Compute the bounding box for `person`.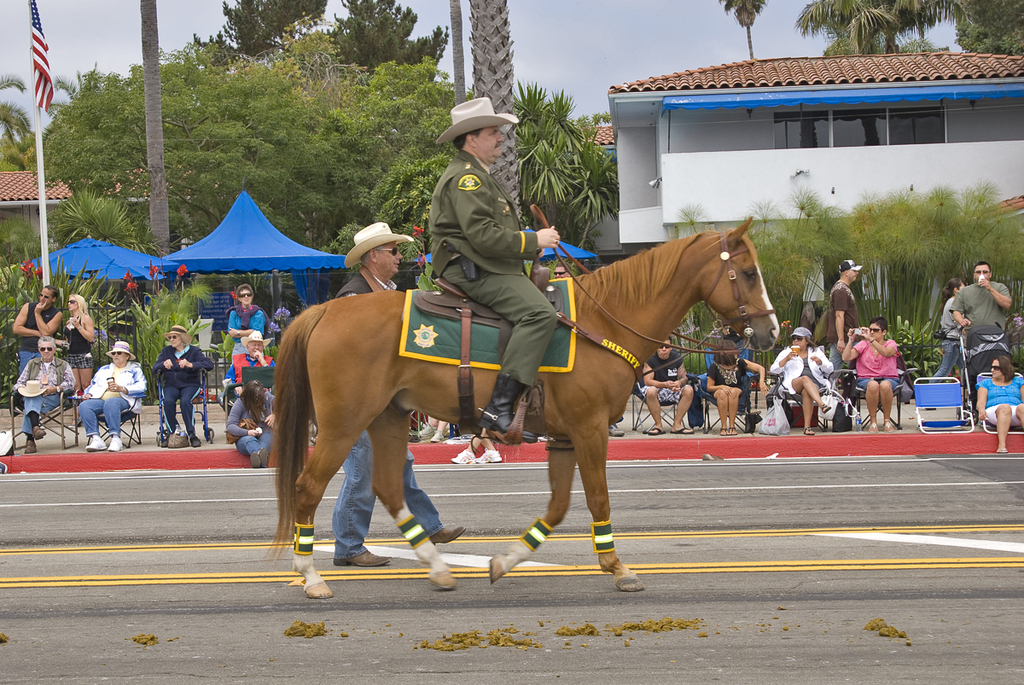
{"left": 334, "top": 222, "right": 463, "bottom": 569}.
